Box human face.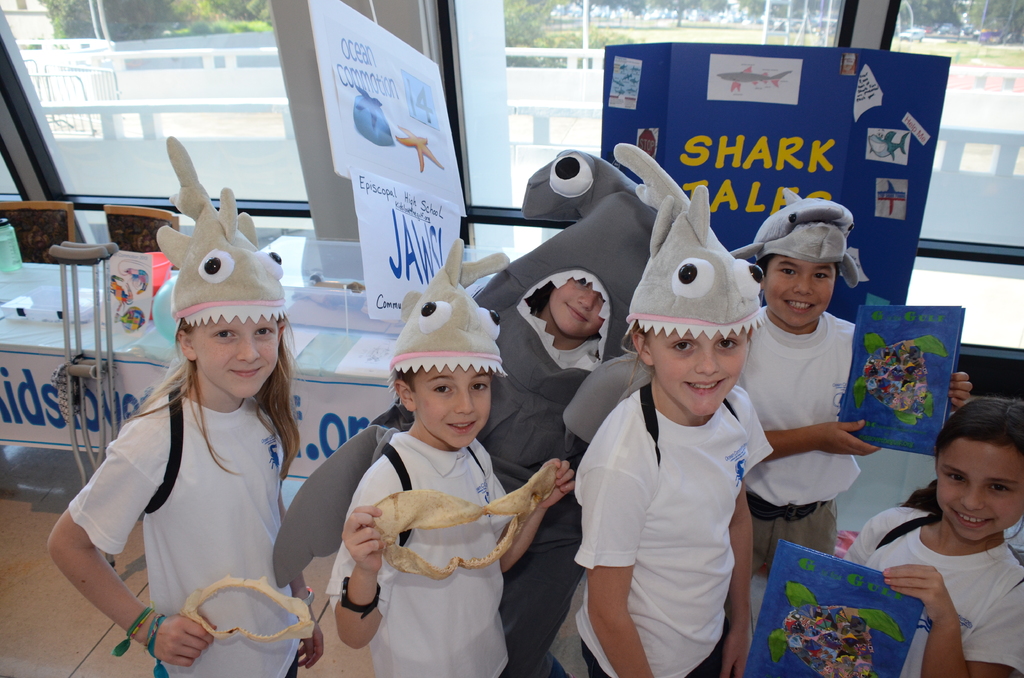
(left=191, top=316, right=278, bottom=402).
